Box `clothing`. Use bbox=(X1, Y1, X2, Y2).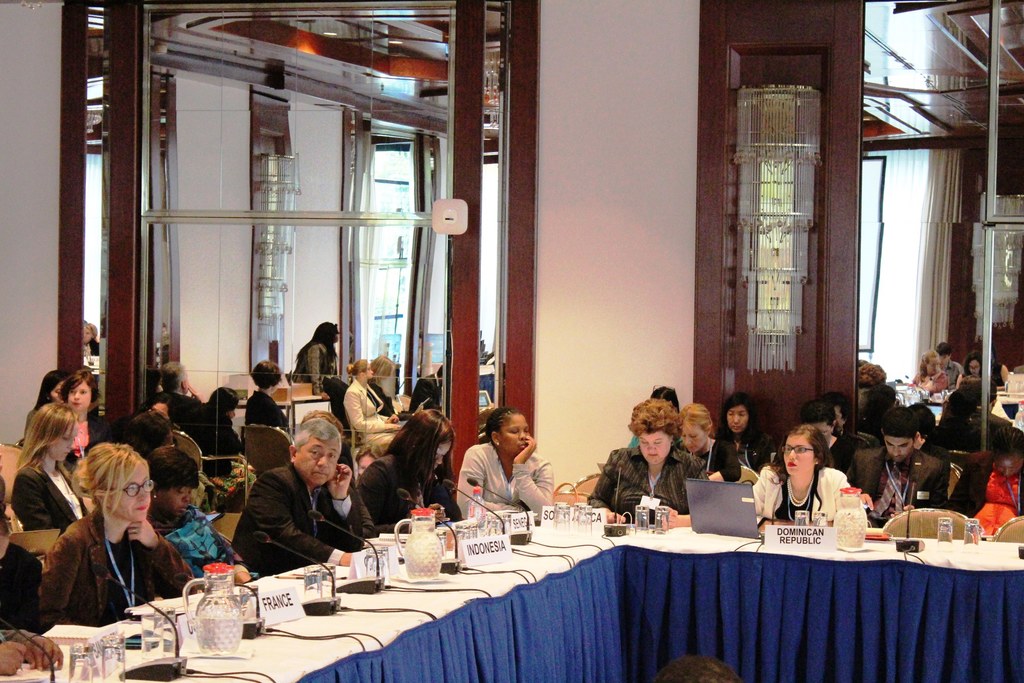
bbox=(184, 404, 249, 466).
